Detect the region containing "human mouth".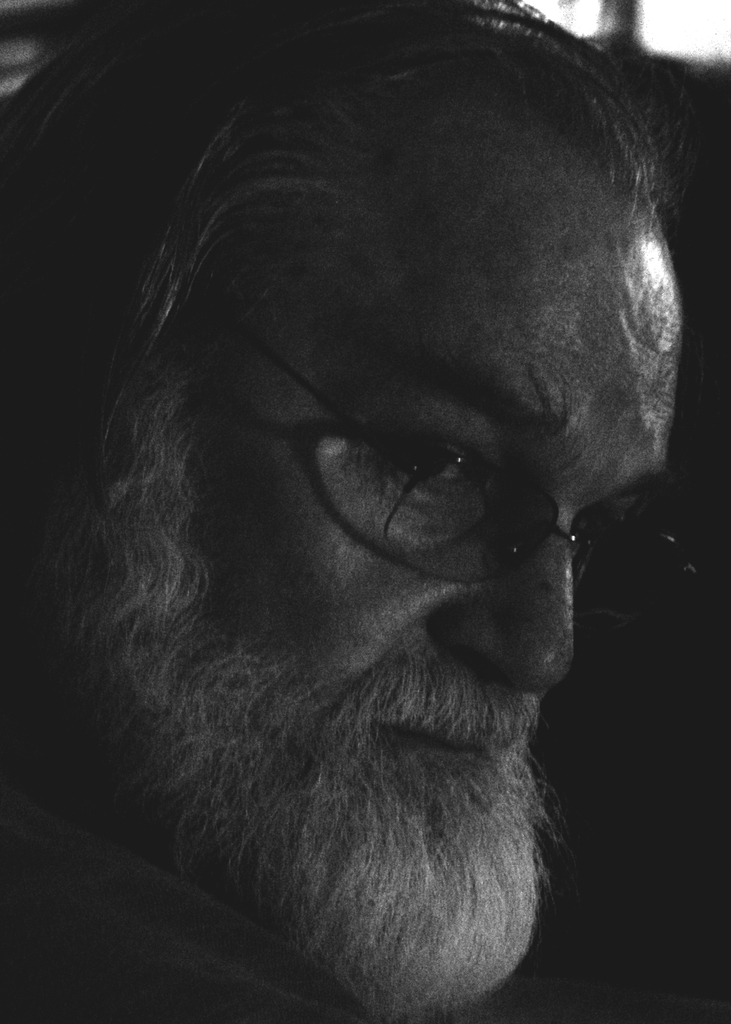
bbox(400, 717, 506, 764).
